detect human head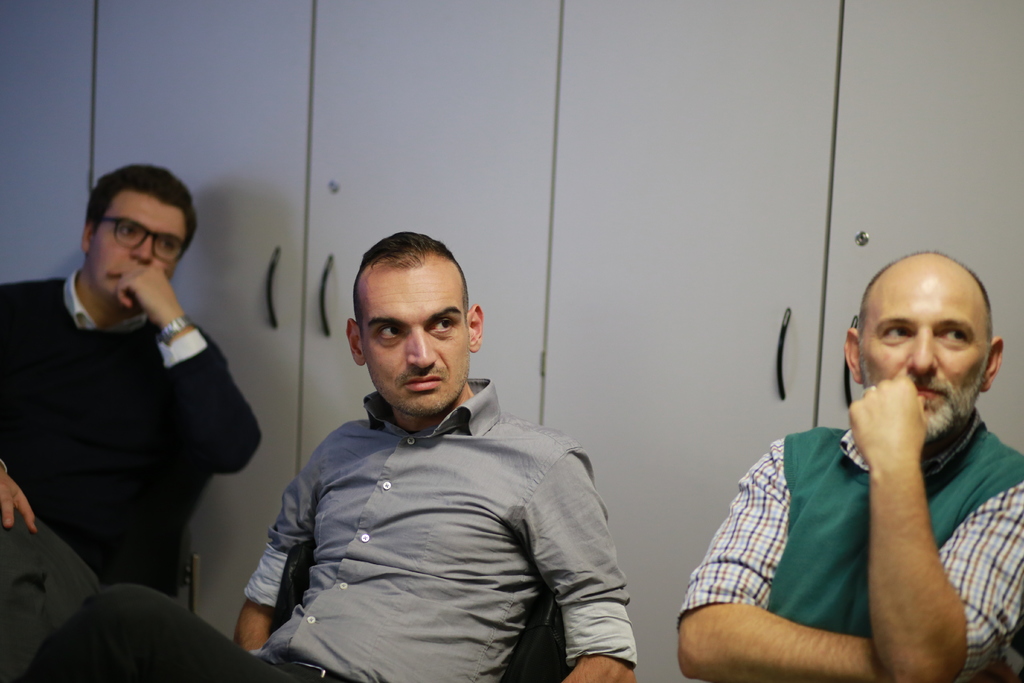
(343,233,489,419)
